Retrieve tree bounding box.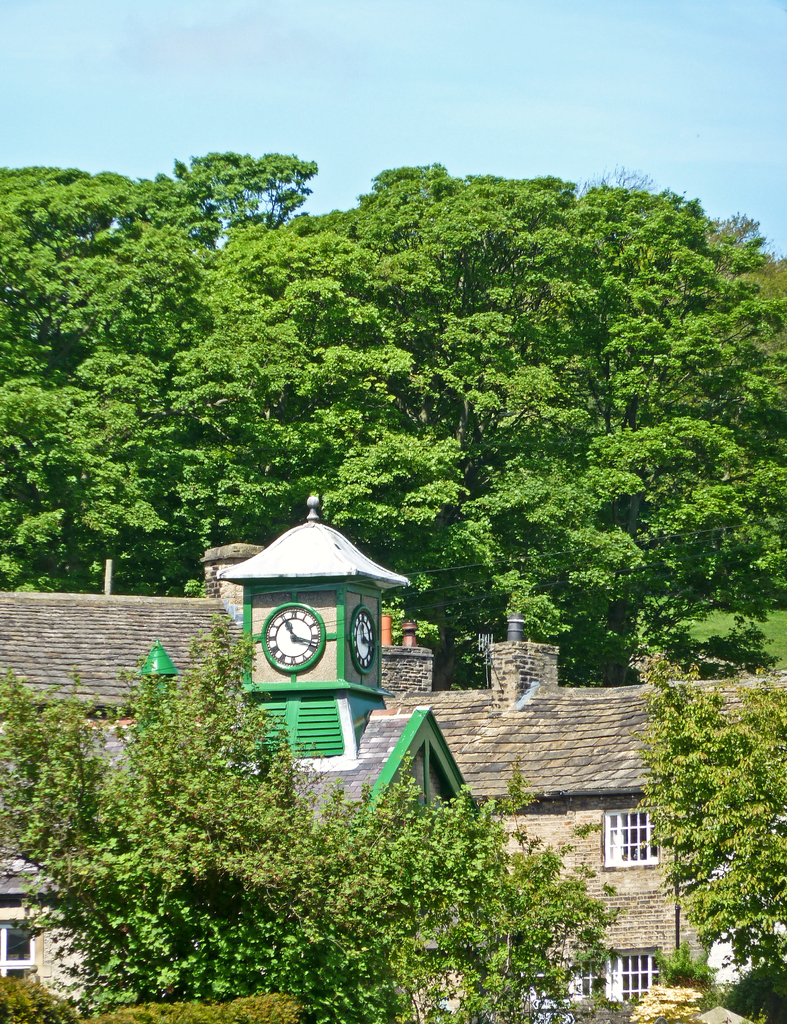
Bounding box: [11,164,299,604].
